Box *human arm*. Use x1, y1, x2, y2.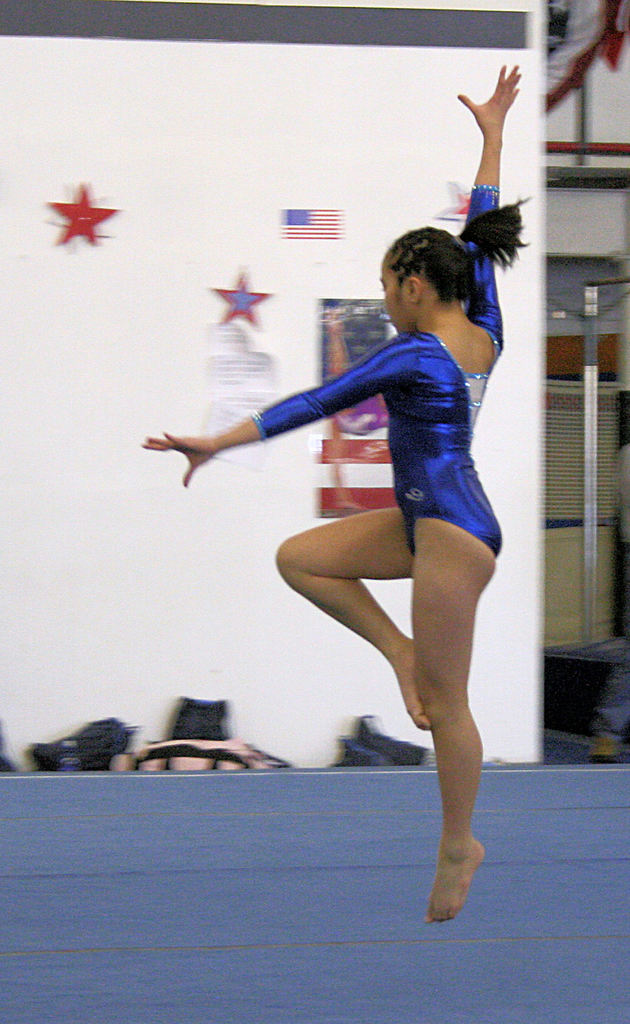
136, 330, 433, 488.
